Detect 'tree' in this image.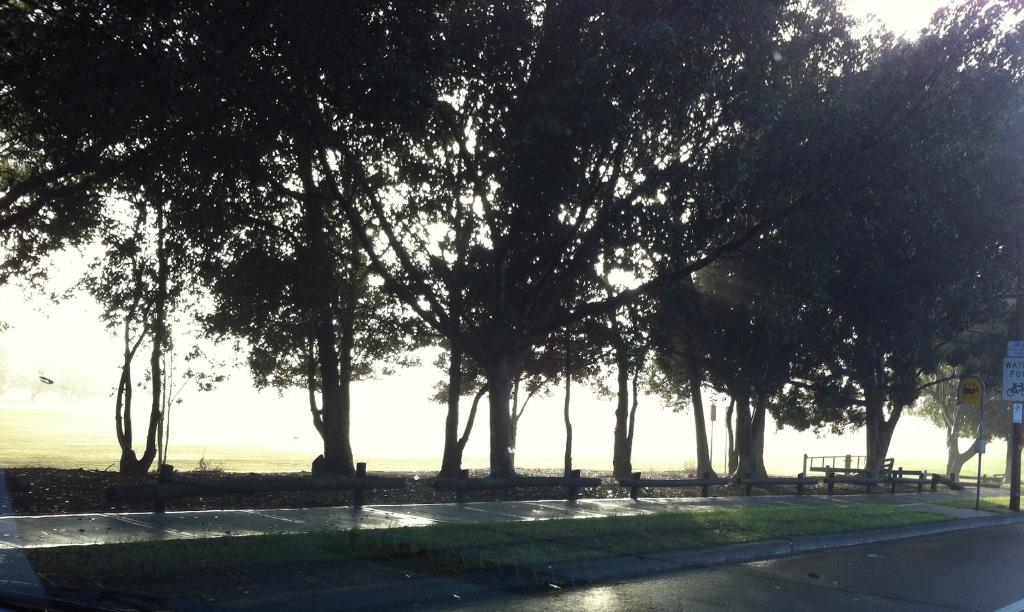
Detection: [x1=729, y1=11, x2=1023, y2=483].
